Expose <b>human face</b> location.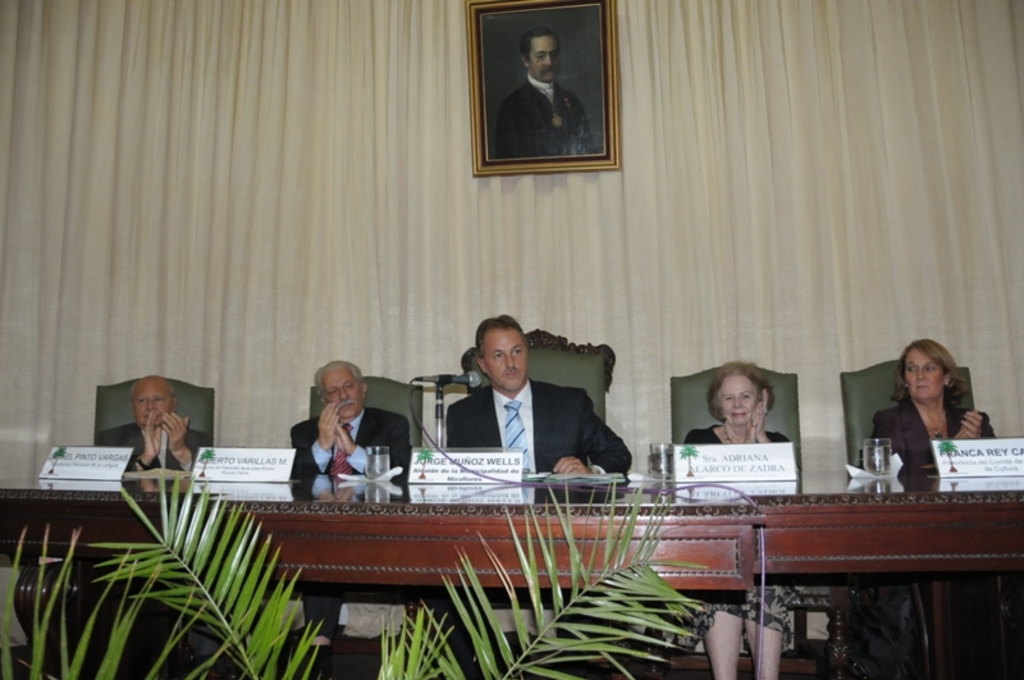
Exposed at bbox=(485, 324, 521, 388).
